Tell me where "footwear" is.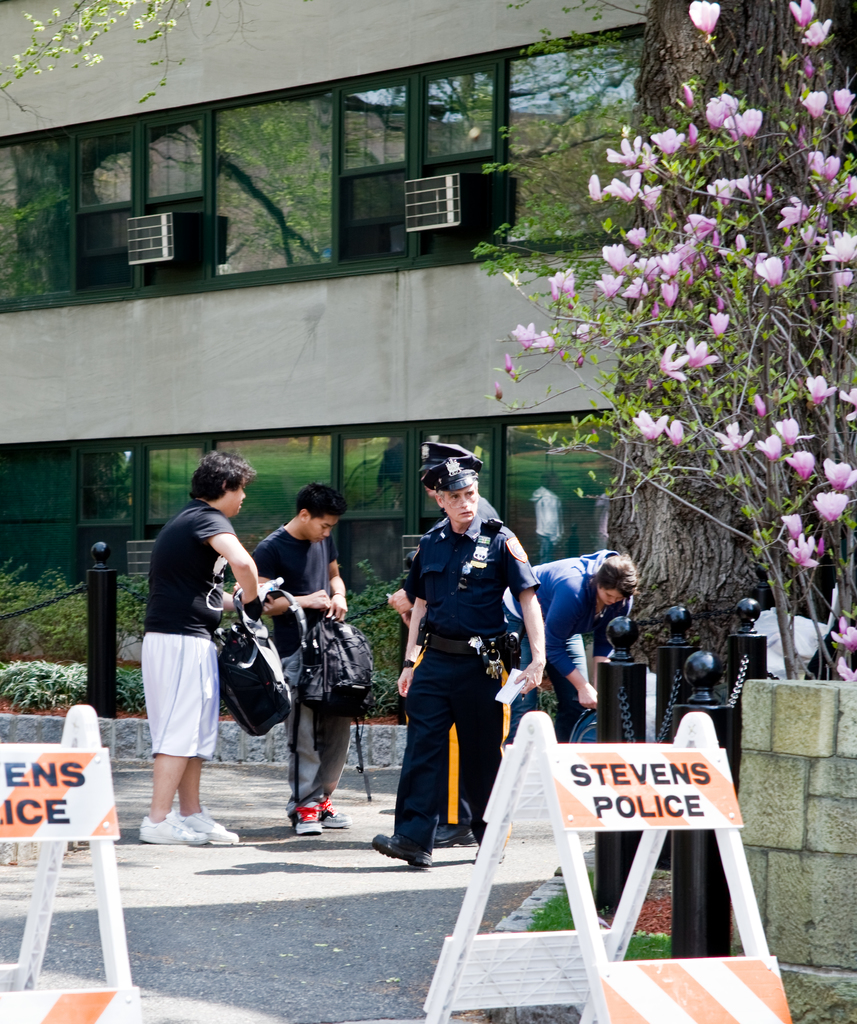
"footwear" is at <bbox>430, 814, 464, 844</bbox>.
